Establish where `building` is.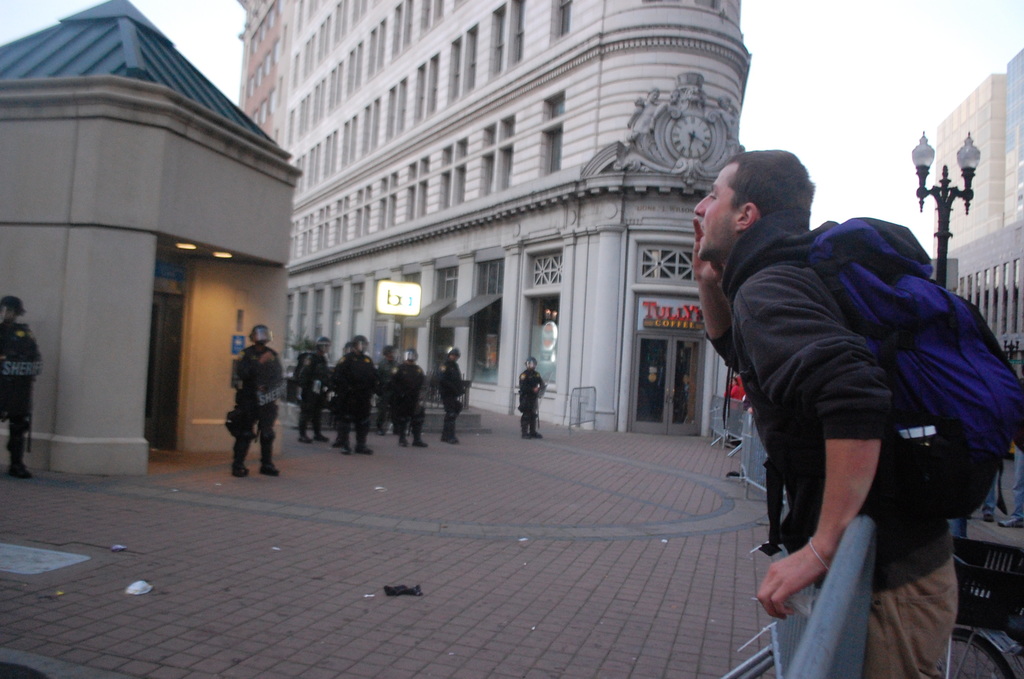
Established at box(240, 0, 753, 438).
